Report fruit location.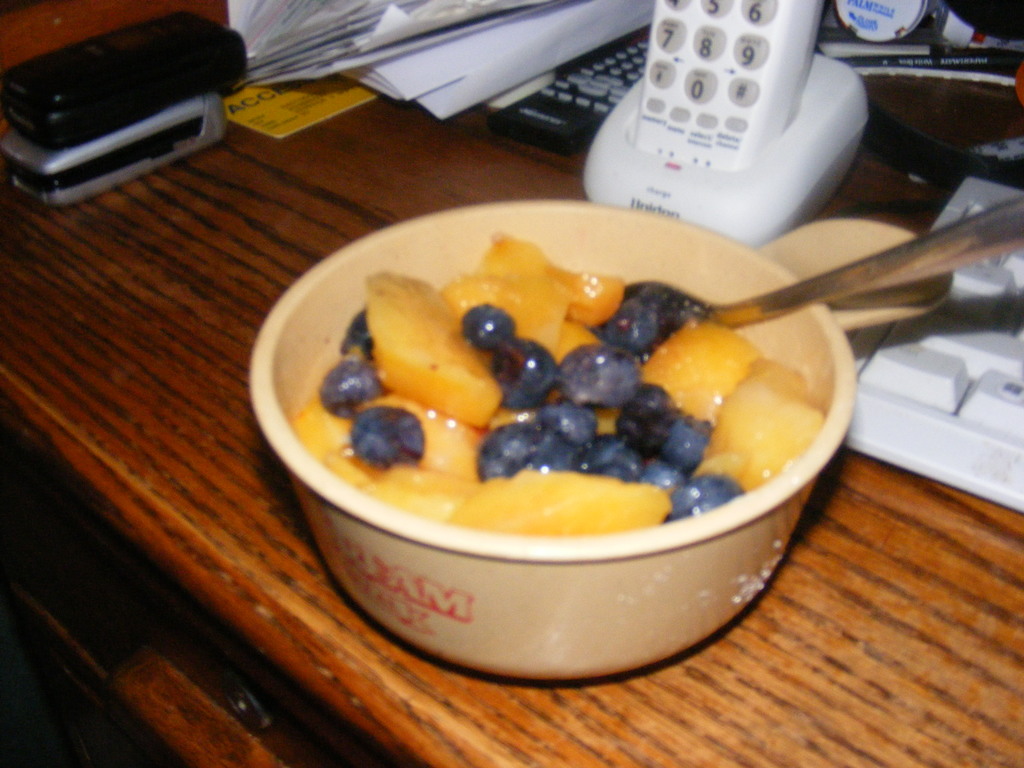
Report: 664,328,772,429.
